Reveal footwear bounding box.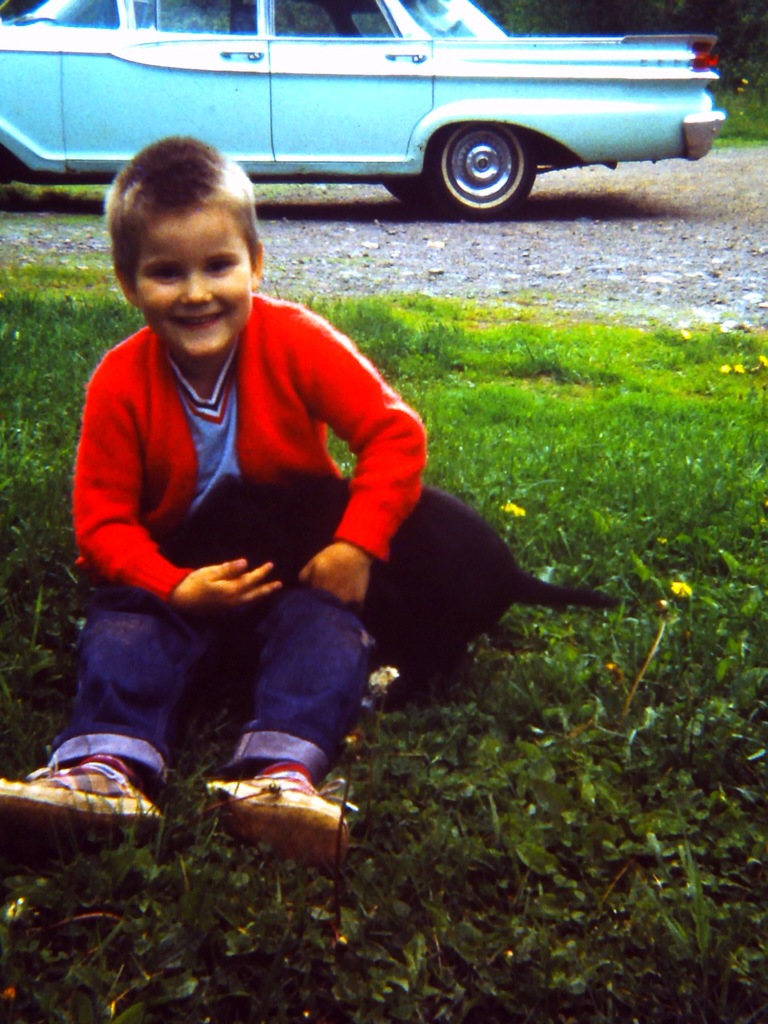
Revealed: bbox=(0, 762, 163, 838).
